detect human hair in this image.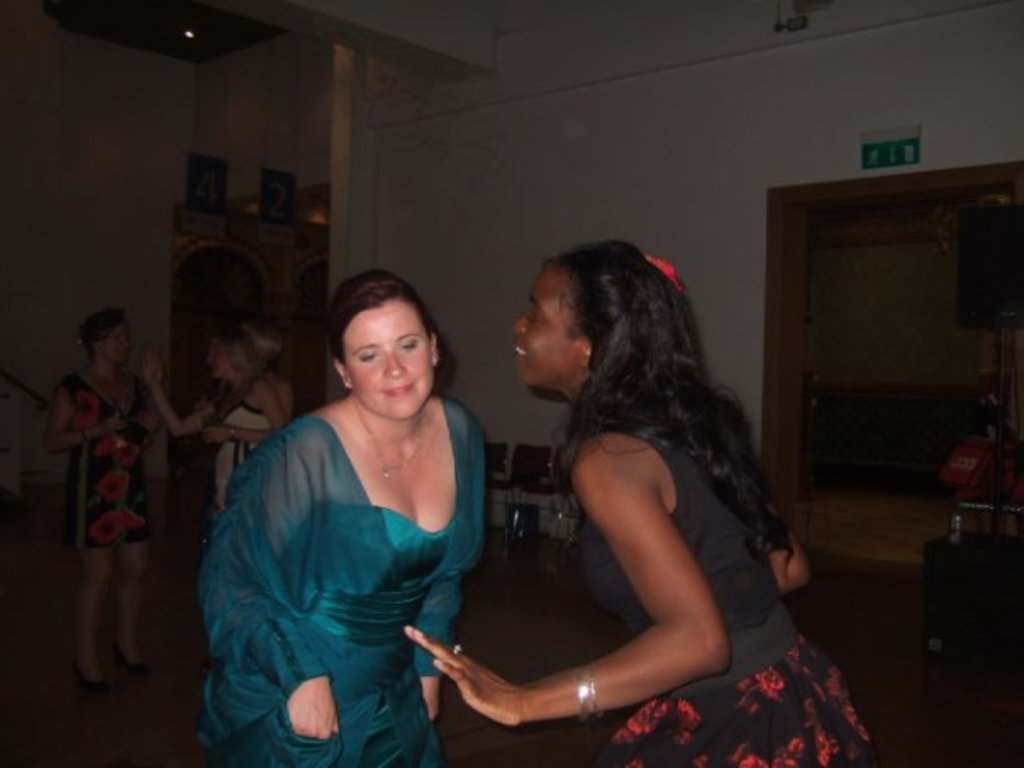
Detection: rect(332, 266, 453, 393).
